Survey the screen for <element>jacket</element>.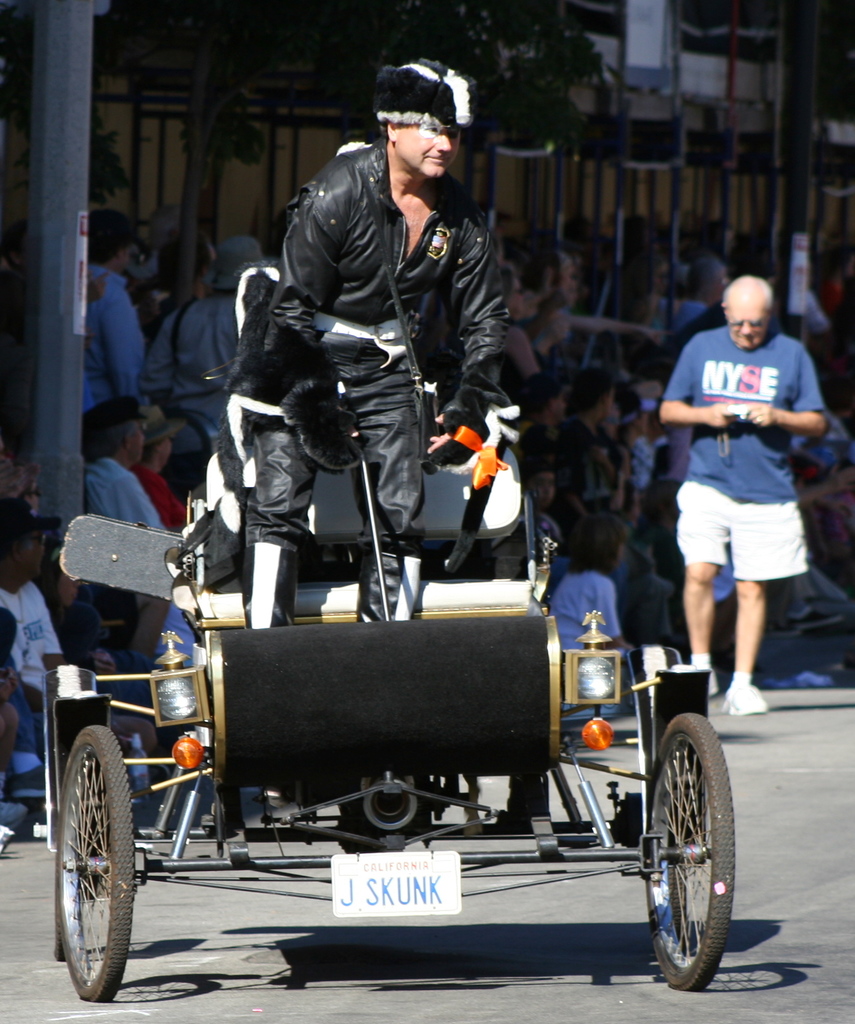
Survey found: 278 92 524 456.
